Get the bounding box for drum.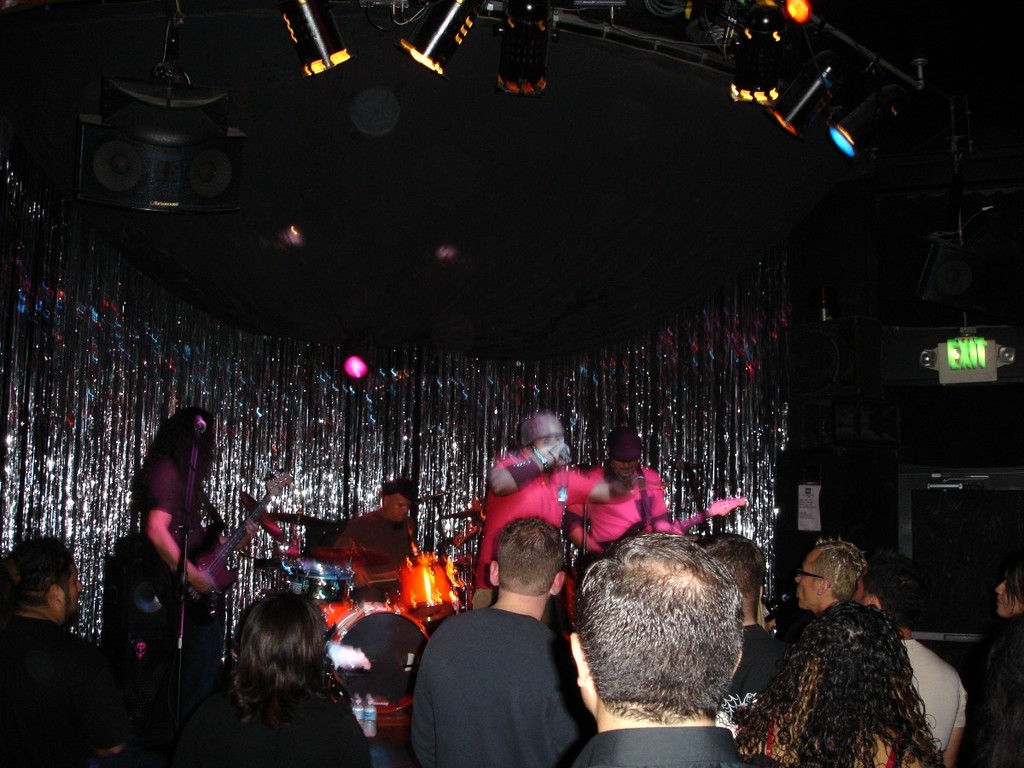
(399,556,459,622).
